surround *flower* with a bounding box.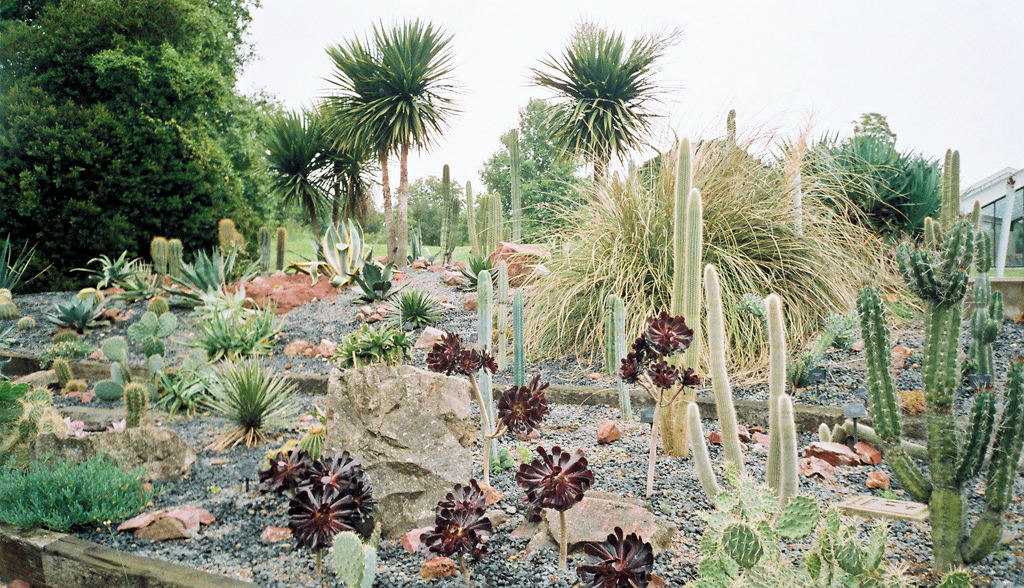
Rect(578, 530, 653, 587).
